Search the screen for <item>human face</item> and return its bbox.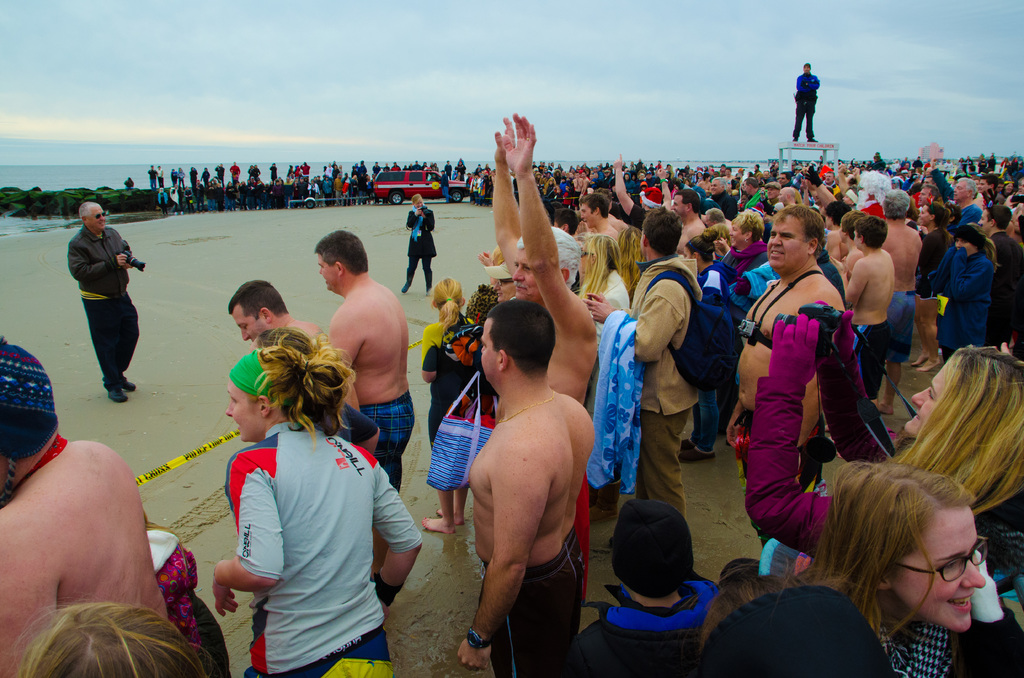
Found: {"left": 579, "top": 241, "right": 593, "bottom": 272}.
